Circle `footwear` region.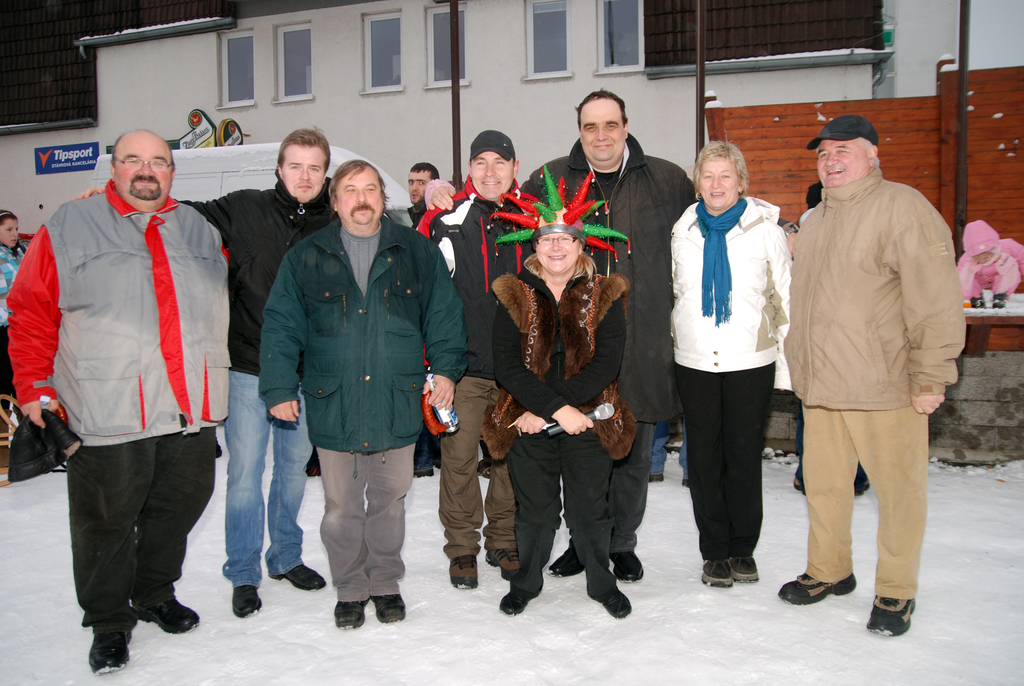
Region: bbox=(867, 594, 918, 641).
